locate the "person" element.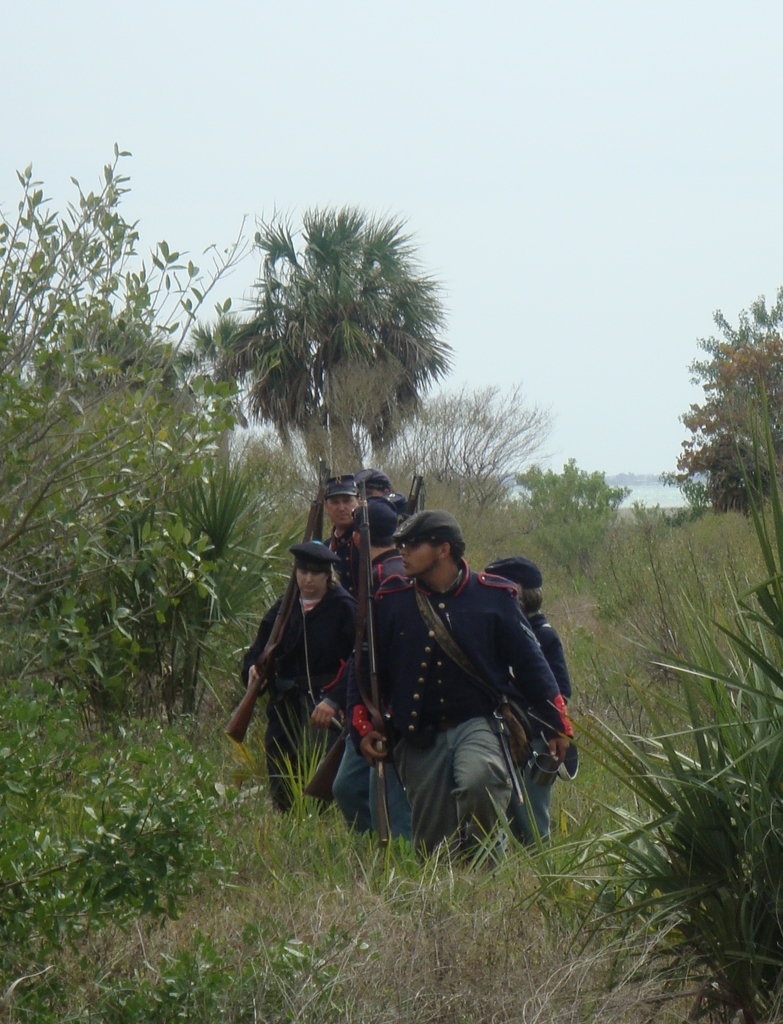
Element bbox: bbox(364, 456, 464, 536).
